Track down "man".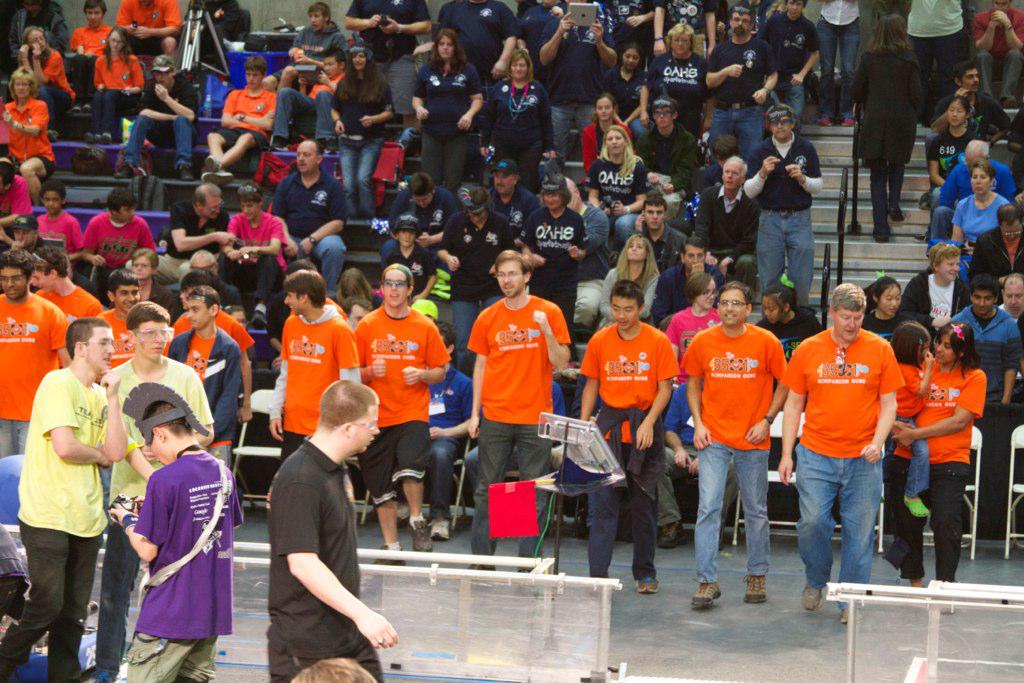
Tracked to {"x1": 271, "y1": 44, "x2": 352, "y2": 126}.
